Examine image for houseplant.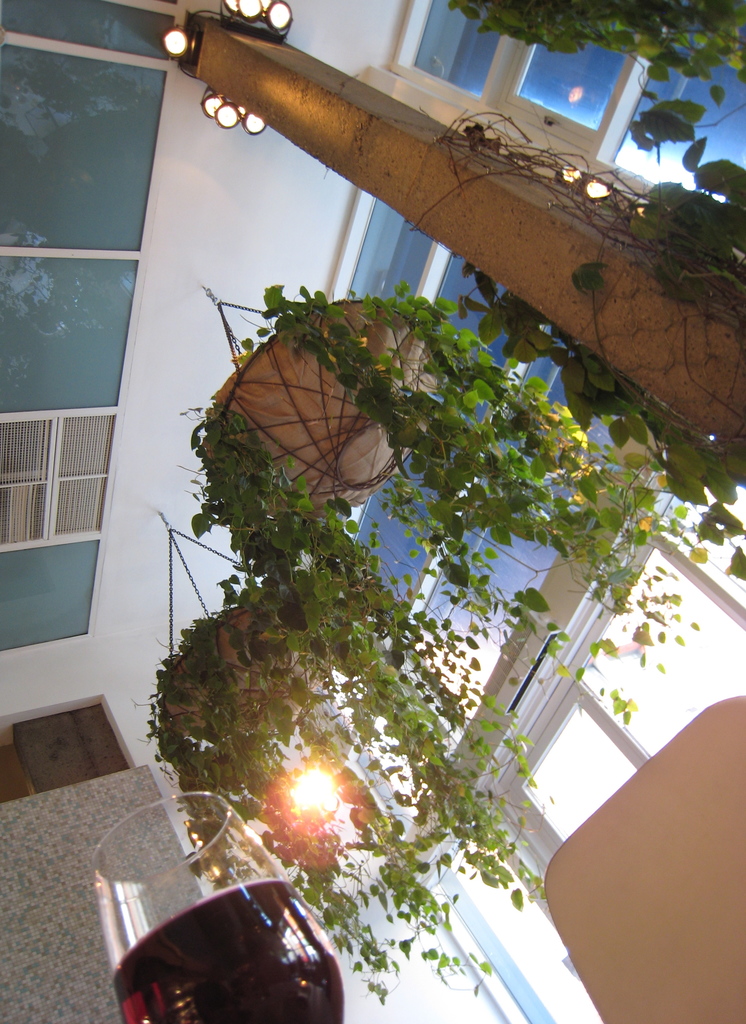
Examination result: 143:566:567:1002.
